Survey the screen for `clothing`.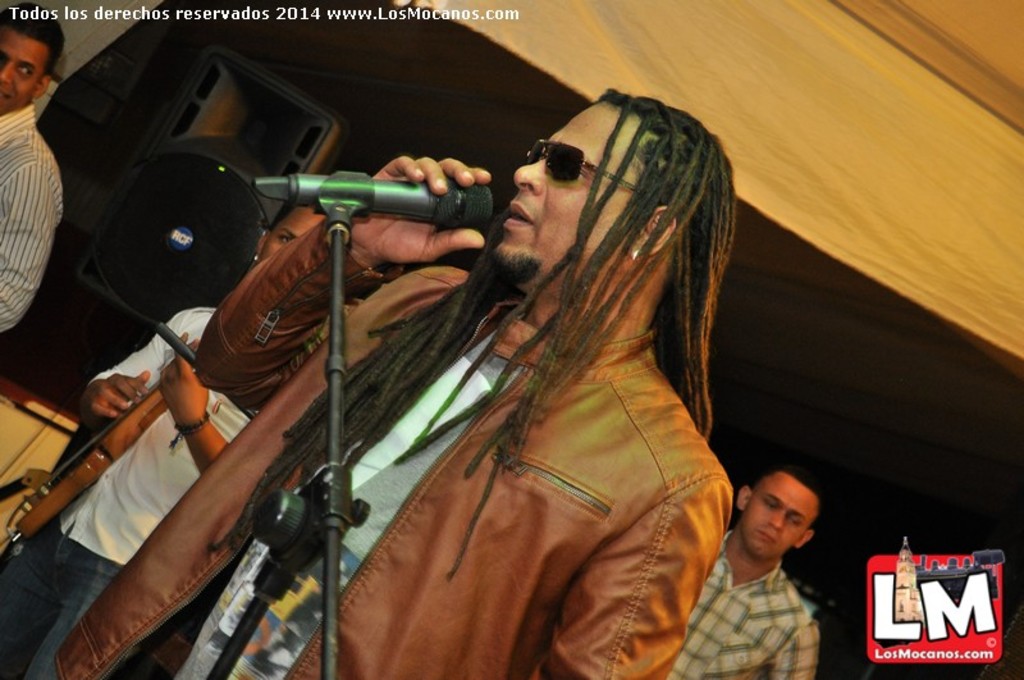
Survey found: [0,105,65,341].
